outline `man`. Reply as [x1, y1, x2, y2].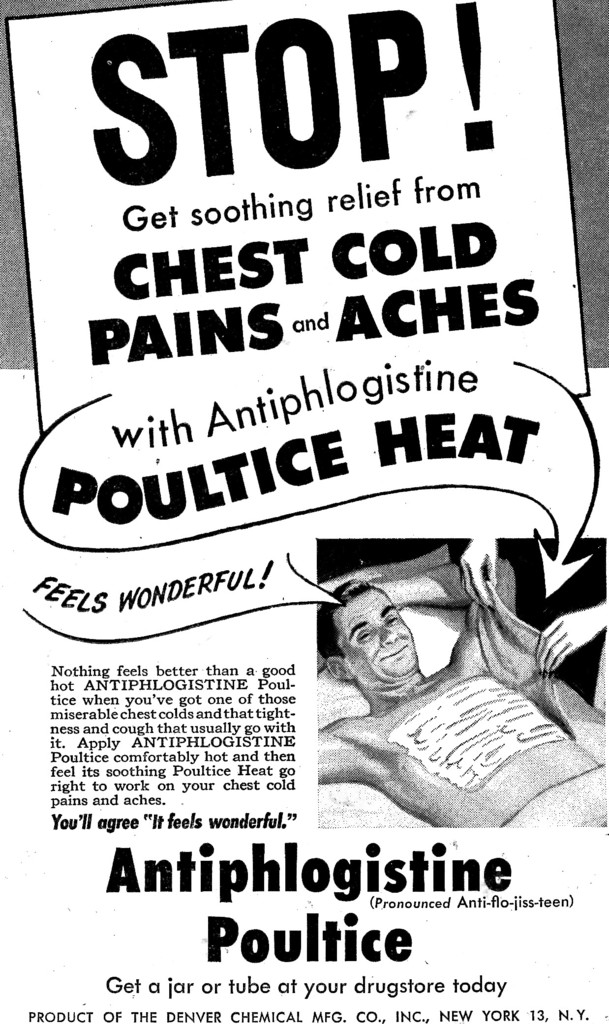
[314, 552, 608, 831].
